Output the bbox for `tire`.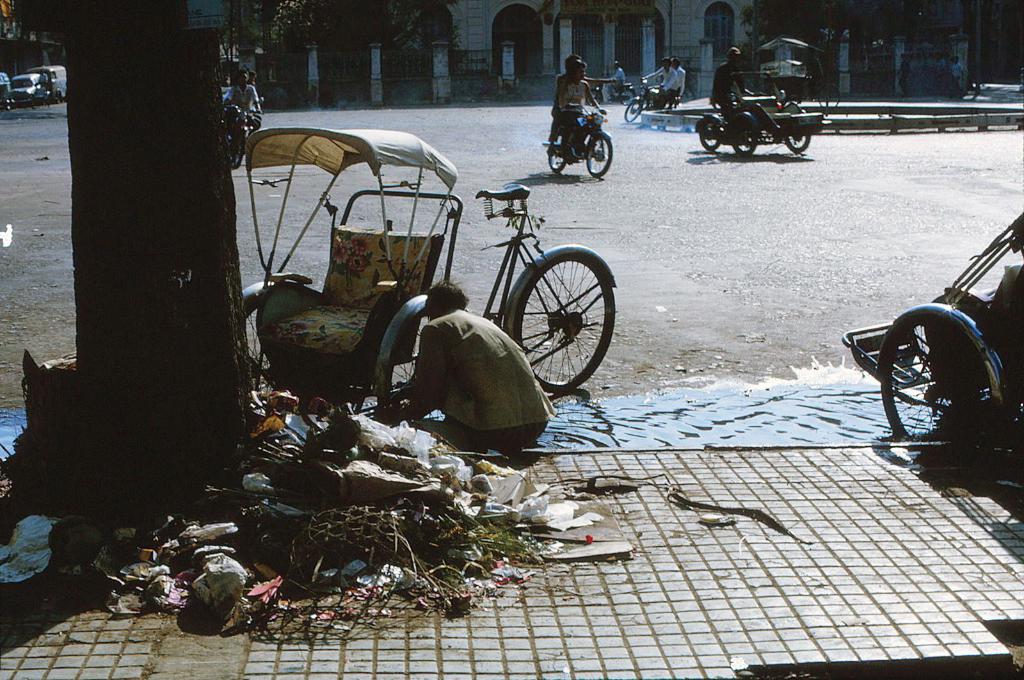
region(241, 298, 286, 416).
